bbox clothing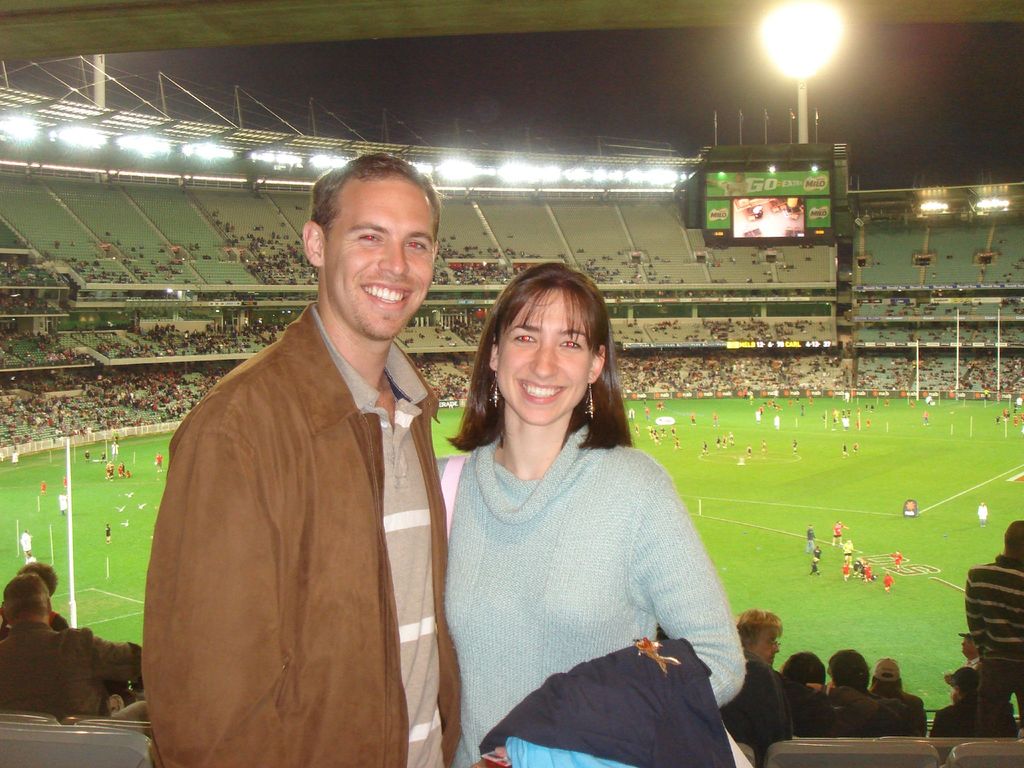
{"x1": 149, "y1": 447, "x2": 169, "y2": 476}
